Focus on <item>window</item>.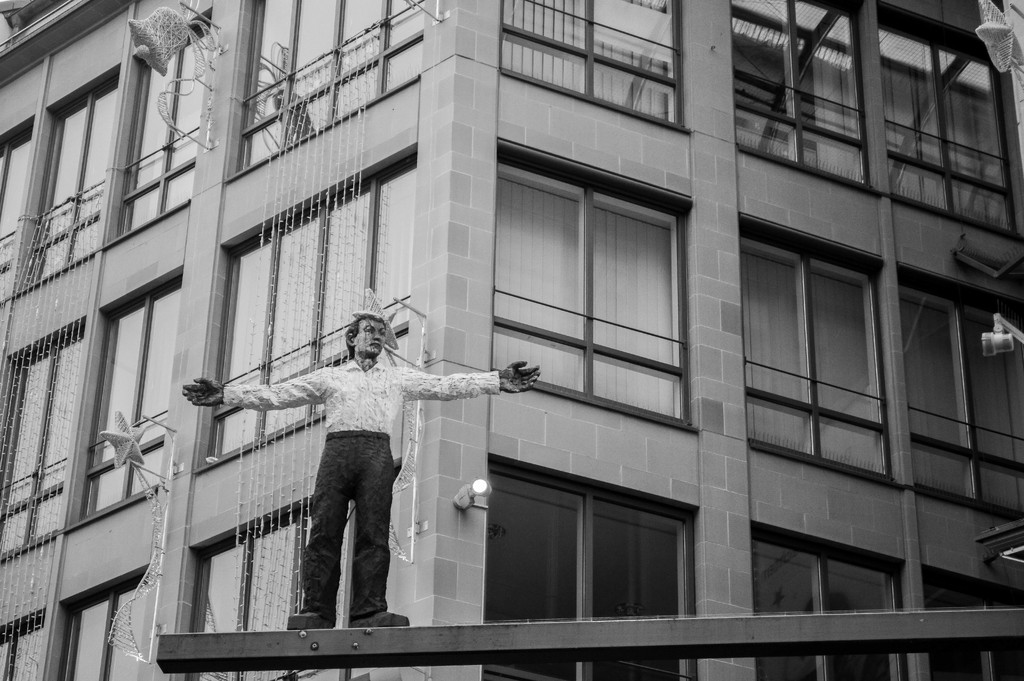
Focused at rect(184, 508, 341, 680).
